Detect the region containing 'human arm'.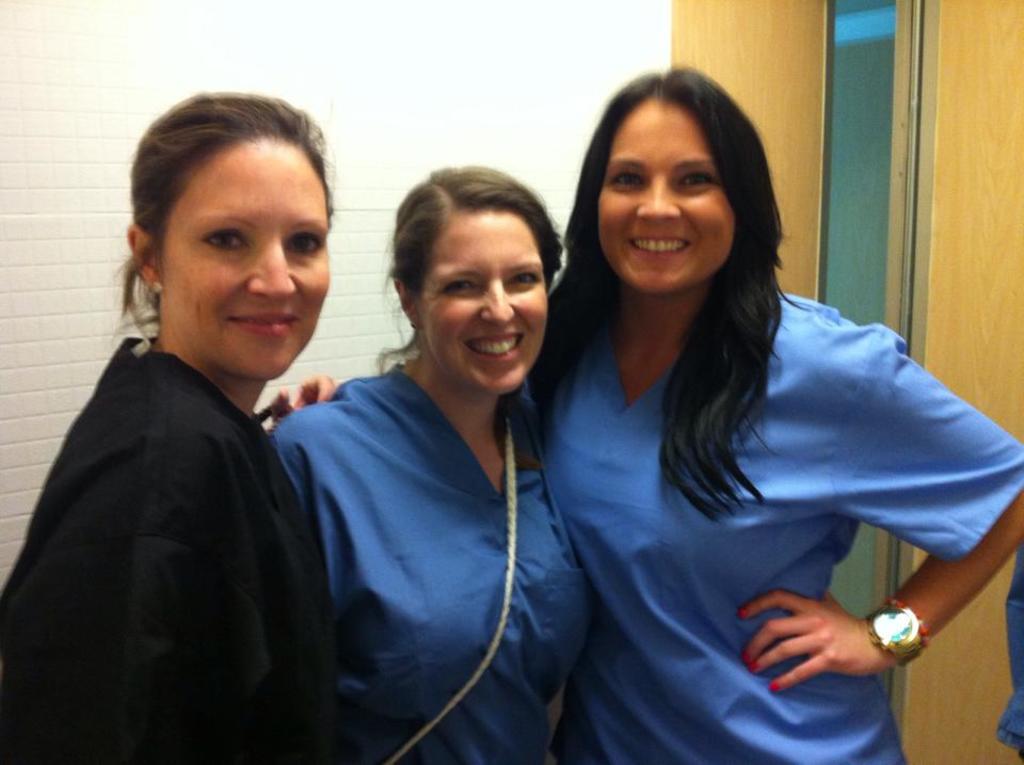
l=85, t=444, r=260, b=764.
